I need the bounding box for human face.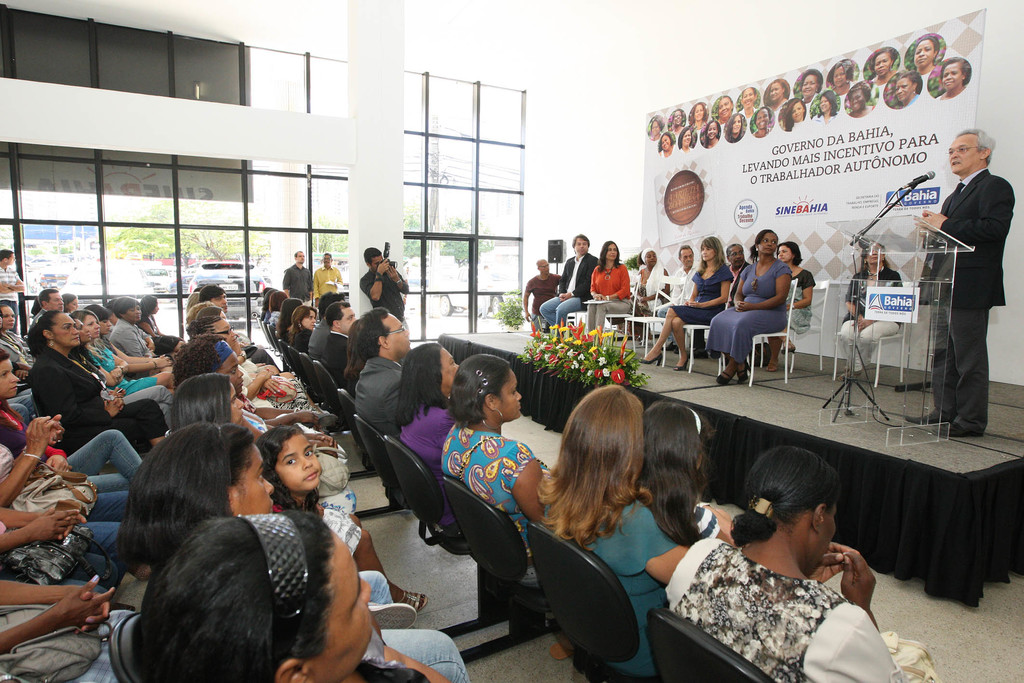
Here it is: bbox=[802, 76, 818, 98].
